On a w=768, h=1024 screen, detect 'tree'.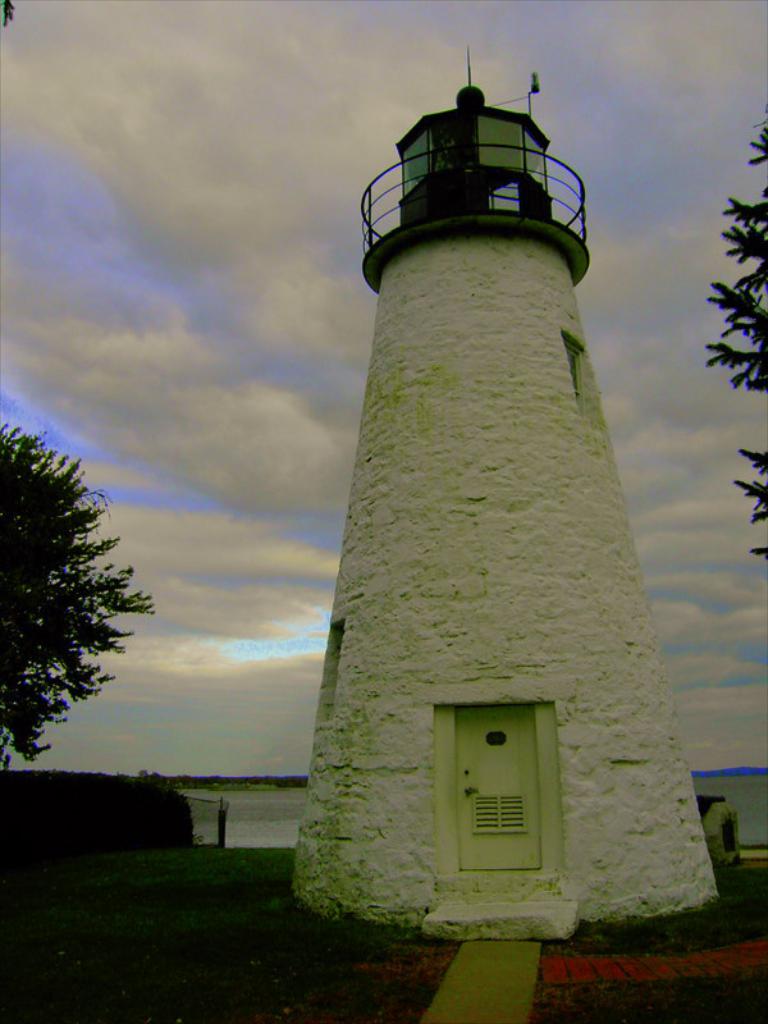
bbox=(695, 123, 767, 568).
